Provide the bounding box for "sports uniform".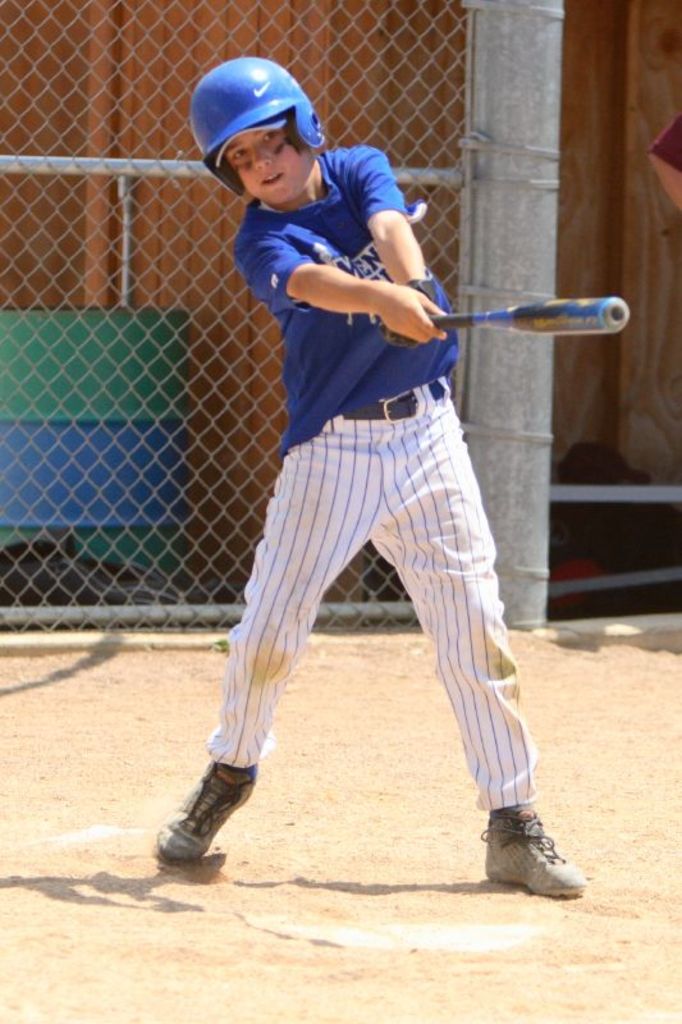
rect(150, 5, 567, 891).
